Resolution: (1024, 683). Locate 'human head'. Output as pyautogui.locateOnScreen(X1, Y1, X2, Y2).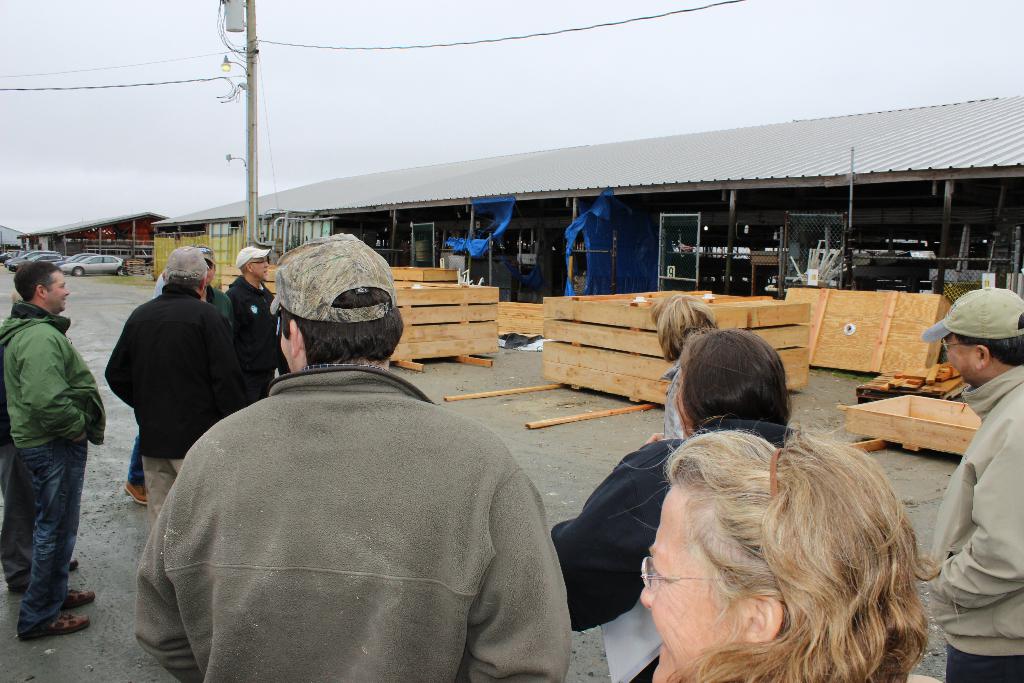
pyautogui.locateOnScreen(163, 247, 207, 293).
